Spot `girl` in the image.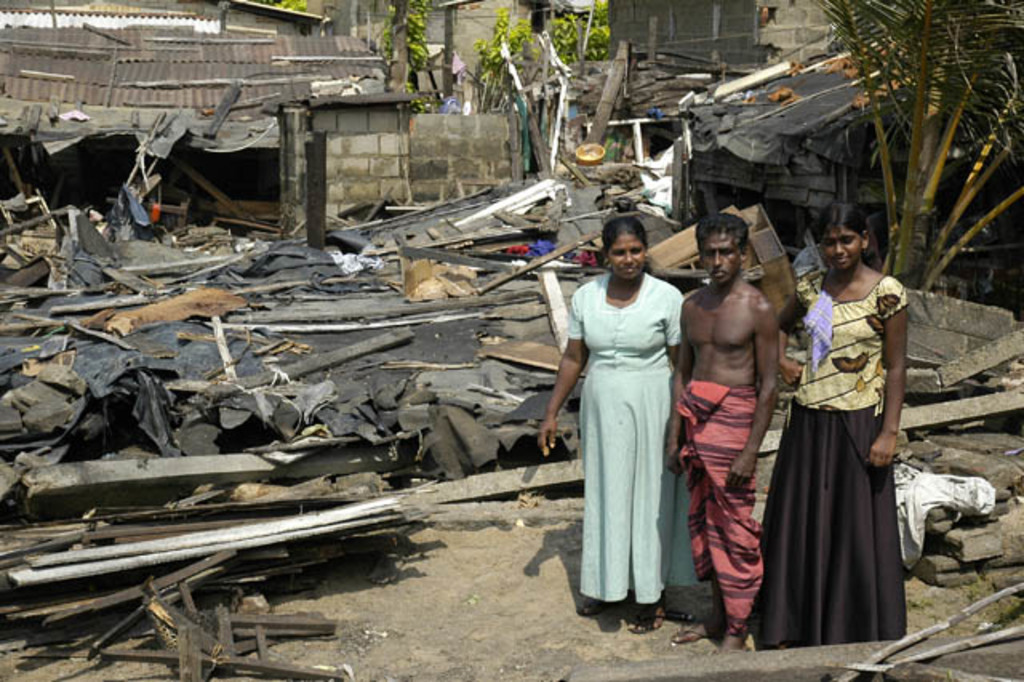
`girl` found at {"left": 762, "top": 205, "right": 907, "bottom": 645}.
